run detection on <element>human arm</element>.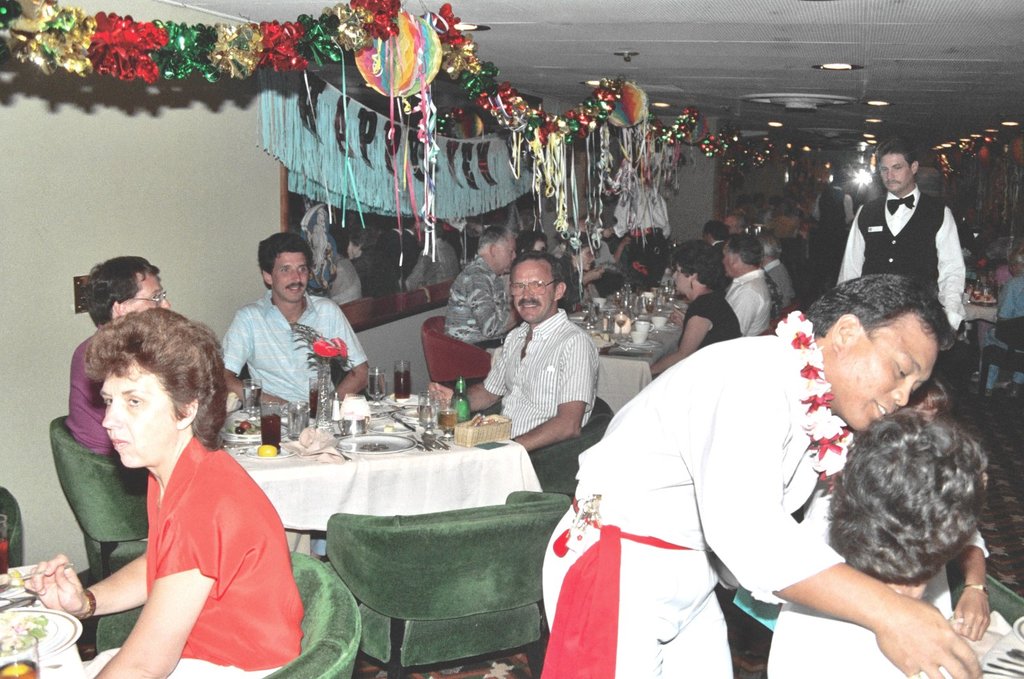
Result: BBox(935, 204, 968, 343).
